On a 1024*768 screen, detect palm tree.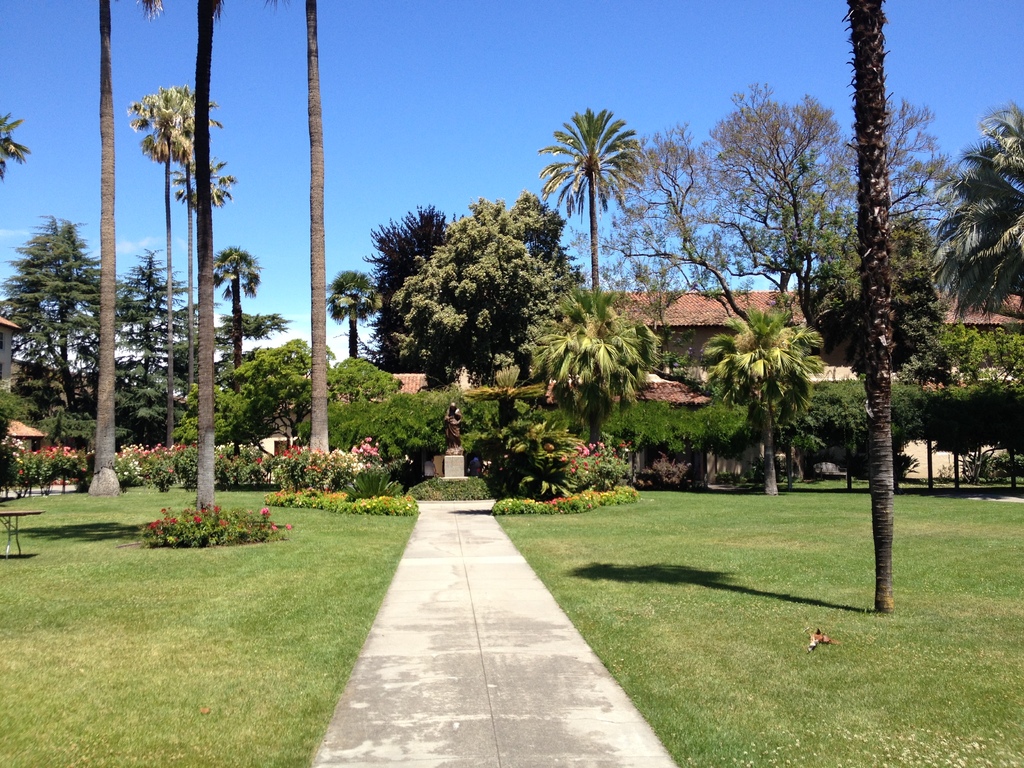
detection(12, 219, 94, 426).
